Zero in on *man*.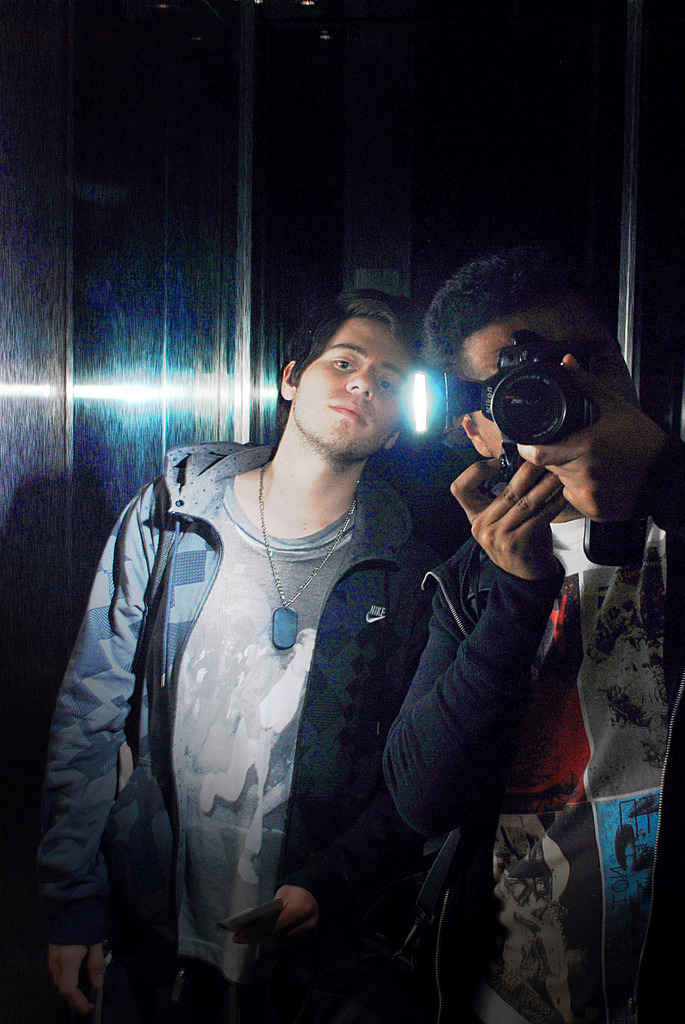
Zeroed in: 265/246/684/1023.
